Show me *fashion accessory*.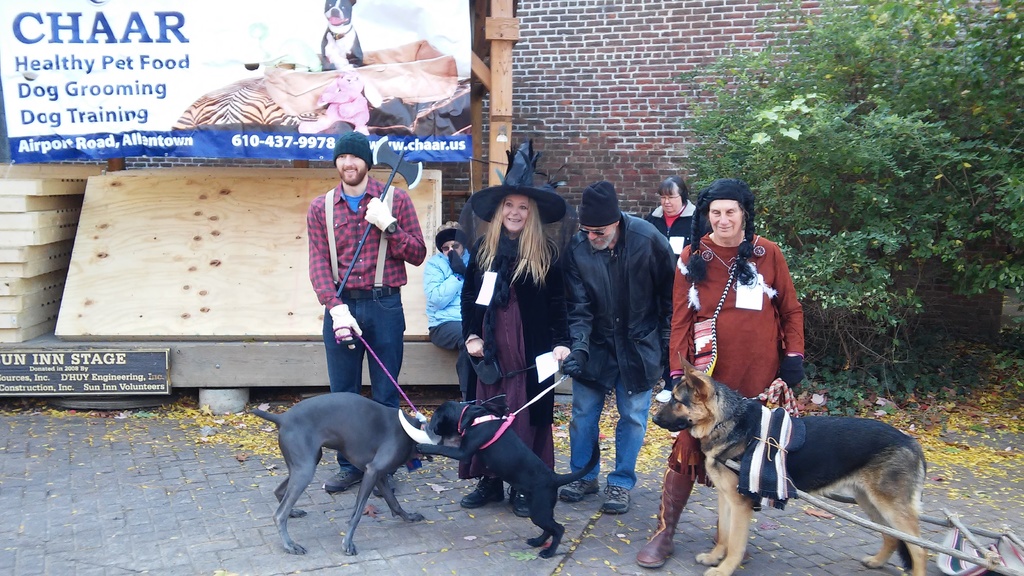
*fashion accessory* is here: x1=472 y1=139 x2=566 y2=227.
